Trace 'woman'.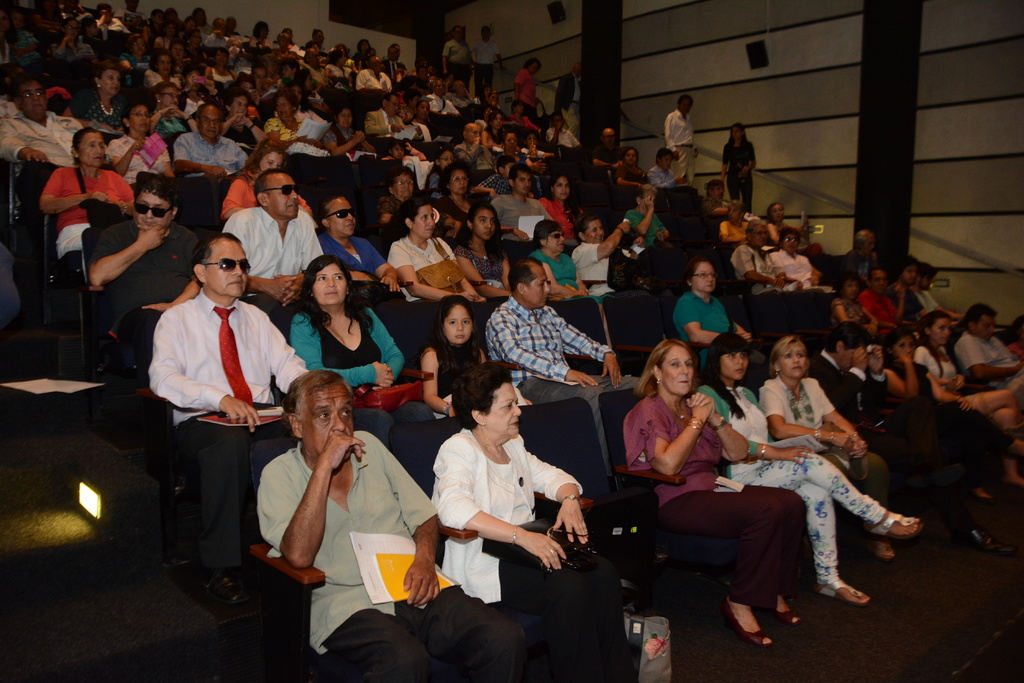
Traced to bbox=(616, 182, 673, 259).
